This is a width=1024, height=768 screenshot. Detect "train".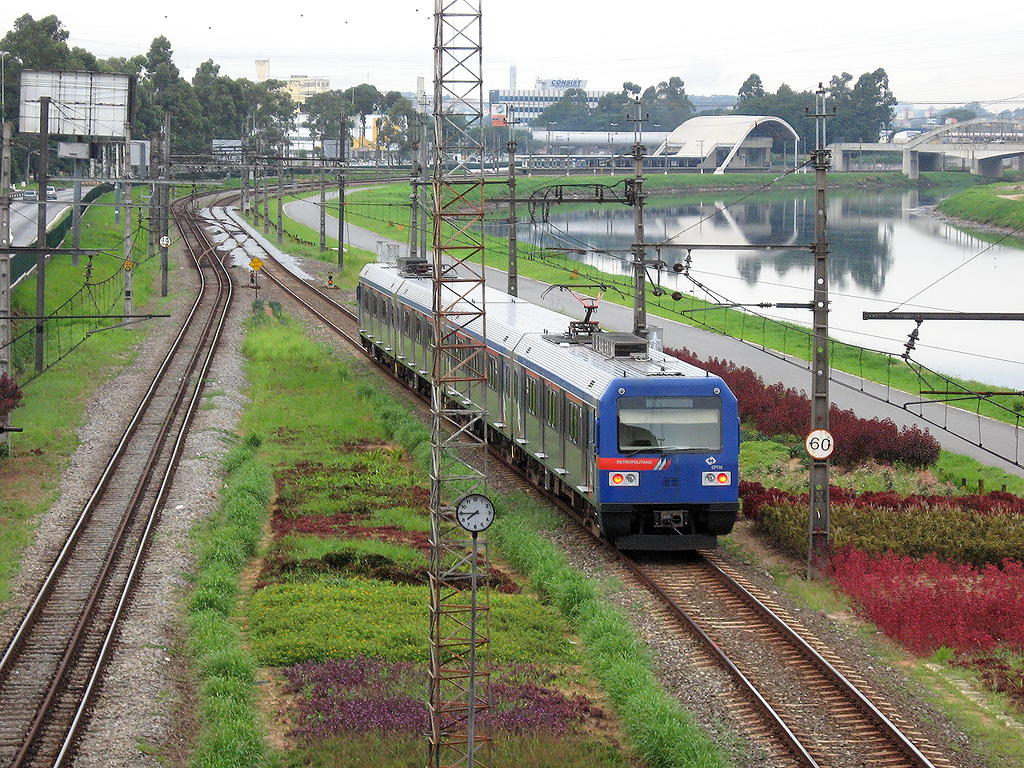
356 248 752 551.
